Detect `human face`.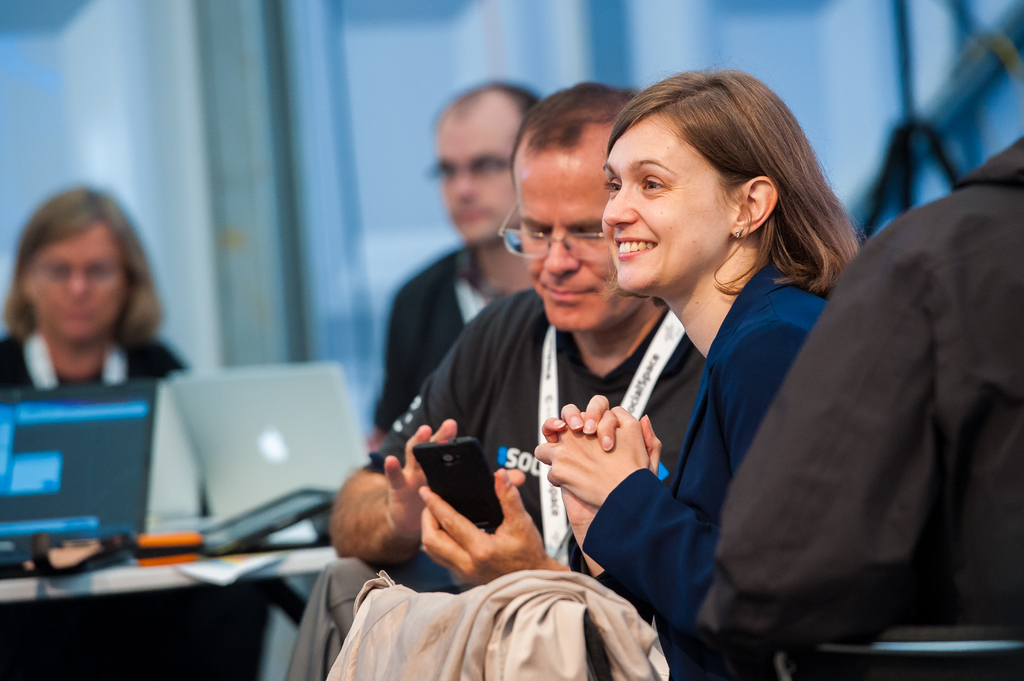
Detected at 434, 121, 514, 240.
